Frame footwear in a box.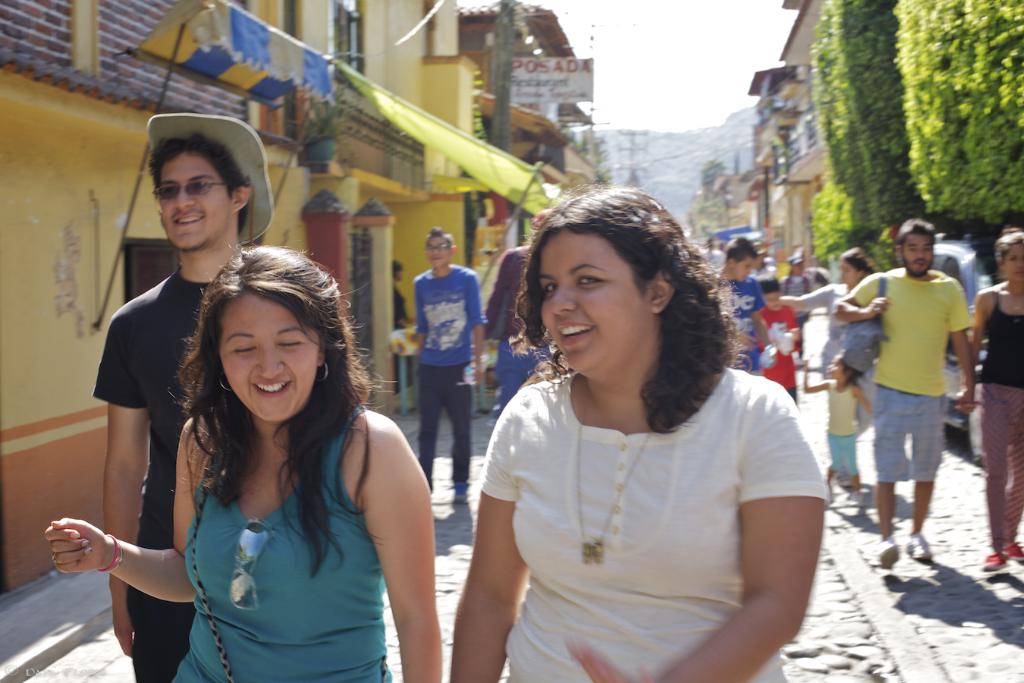
(left=852, top=493, right=866, bottom=515).
